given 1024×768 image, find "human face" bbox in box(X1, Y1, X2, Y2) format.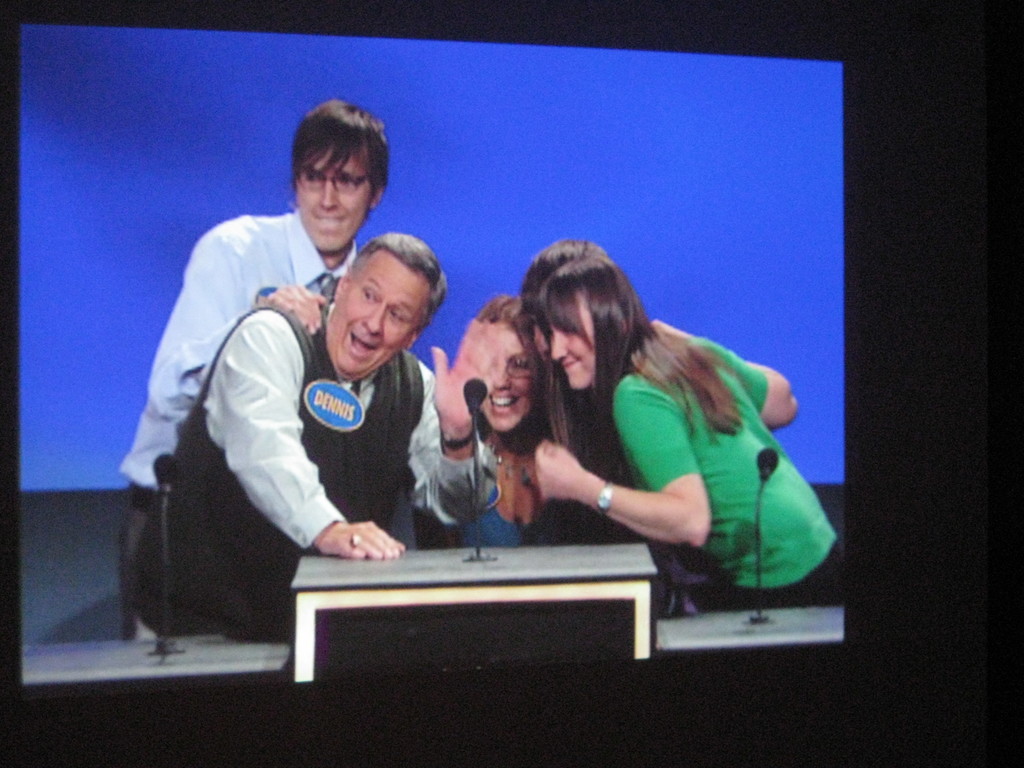
box(481, 330, 541, 429).
